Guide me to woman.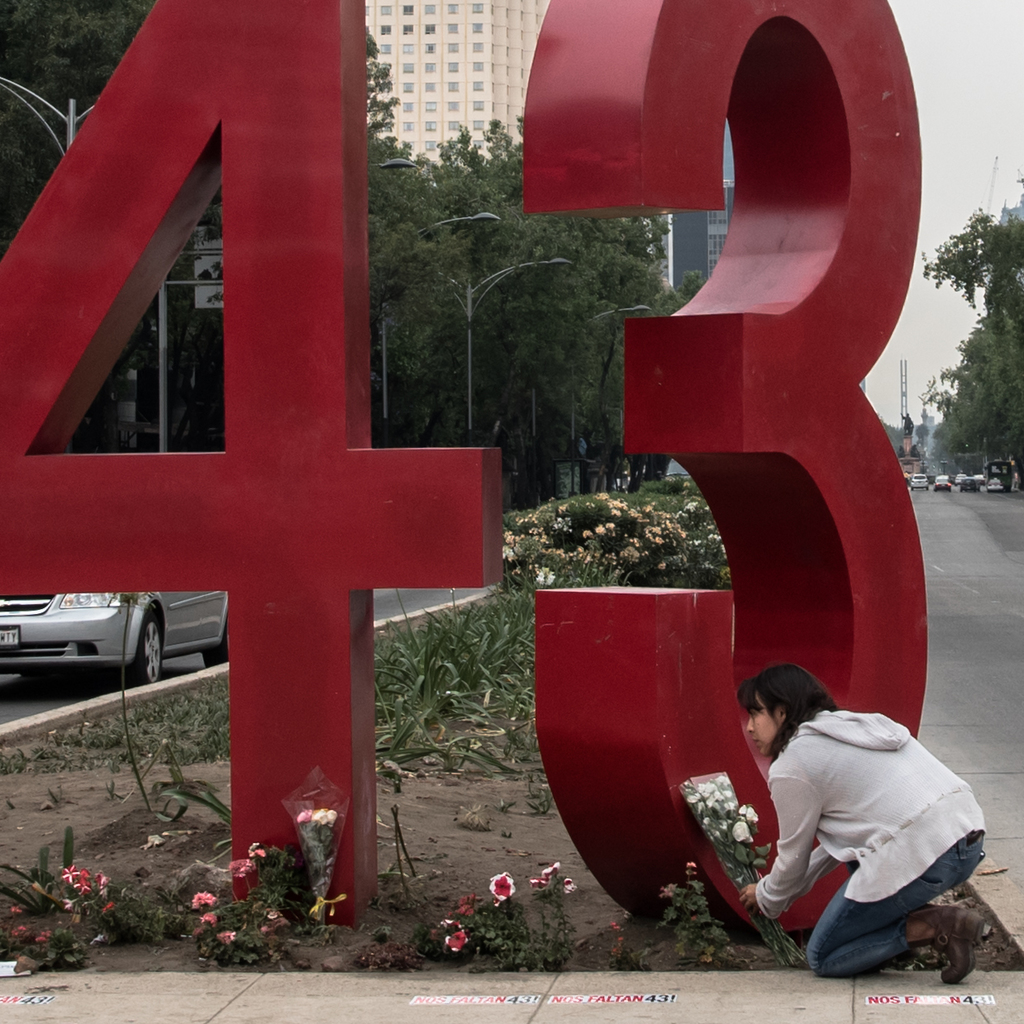
Guidance: 699,624,1000,997.
